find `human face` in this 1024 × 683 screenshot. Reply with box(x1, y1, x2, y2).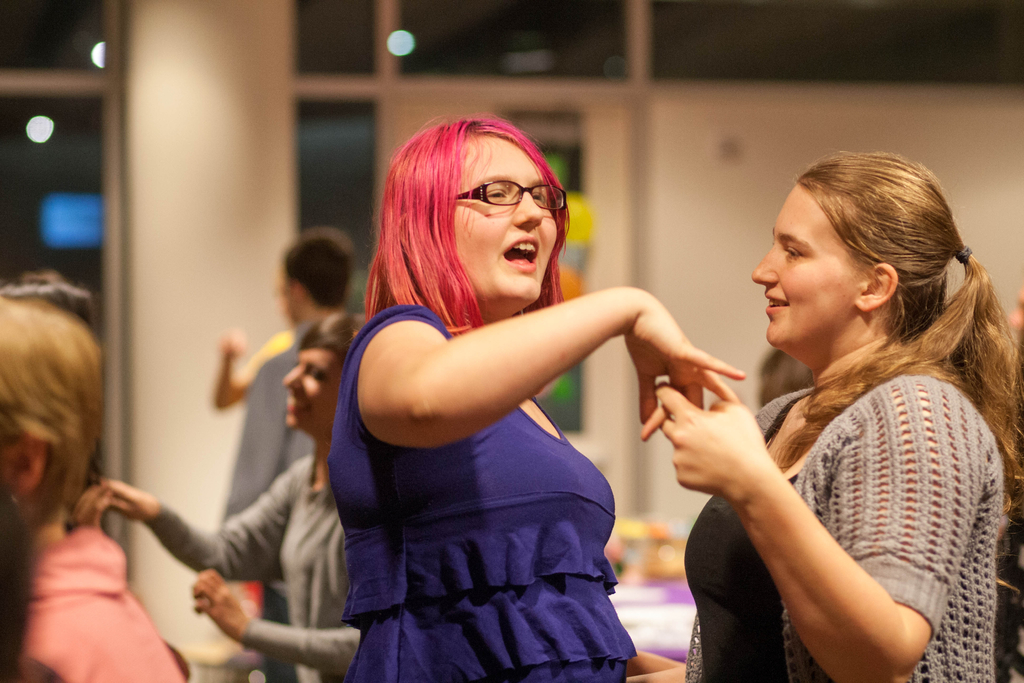
box(285, 347, 343, 429).
